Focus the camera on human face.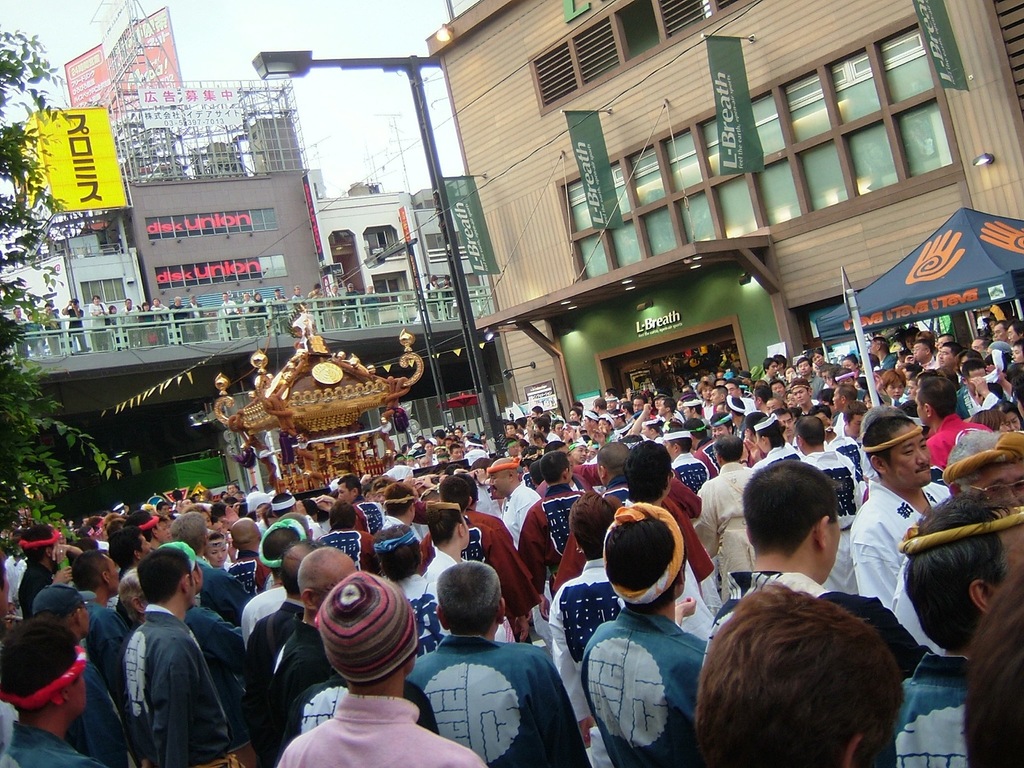
Focus region: (253, 293, 262, 301).
